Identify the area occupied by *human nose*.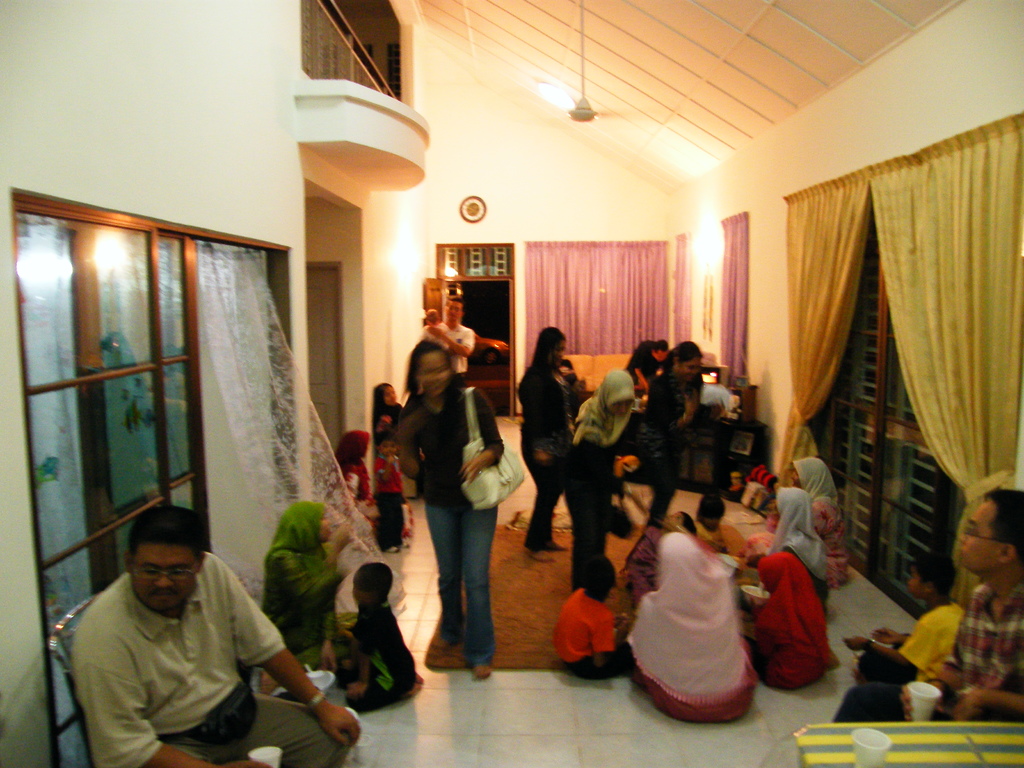
Area: <box>152,572,175,591</box>.
